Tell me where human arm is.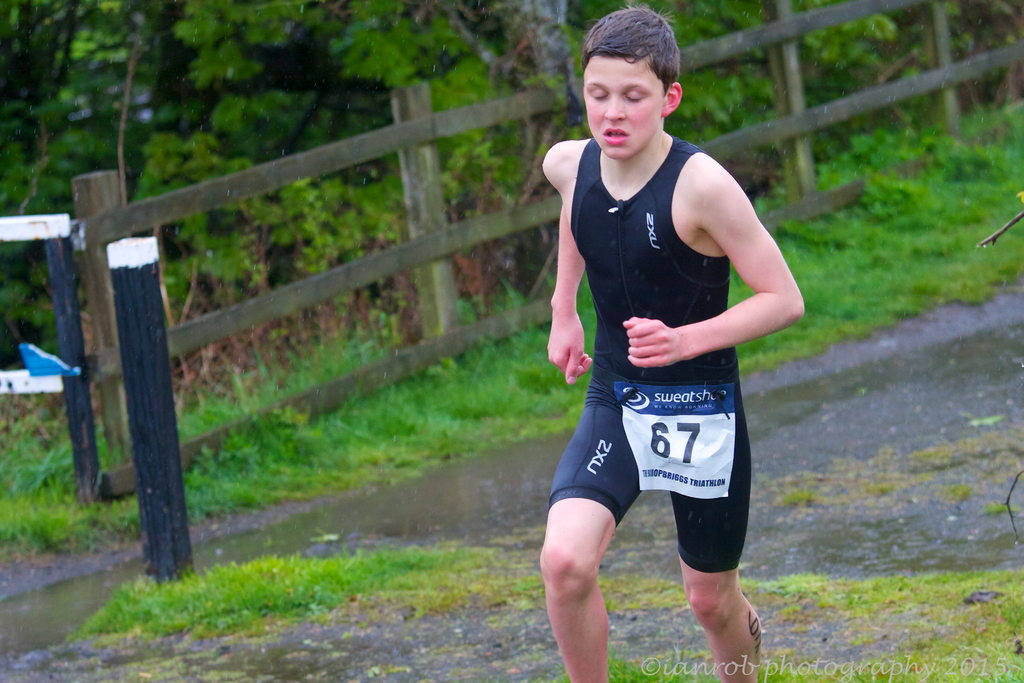
human arm is at {"left": 685, "top": 208, "right": 817, "bottom": 365}.
